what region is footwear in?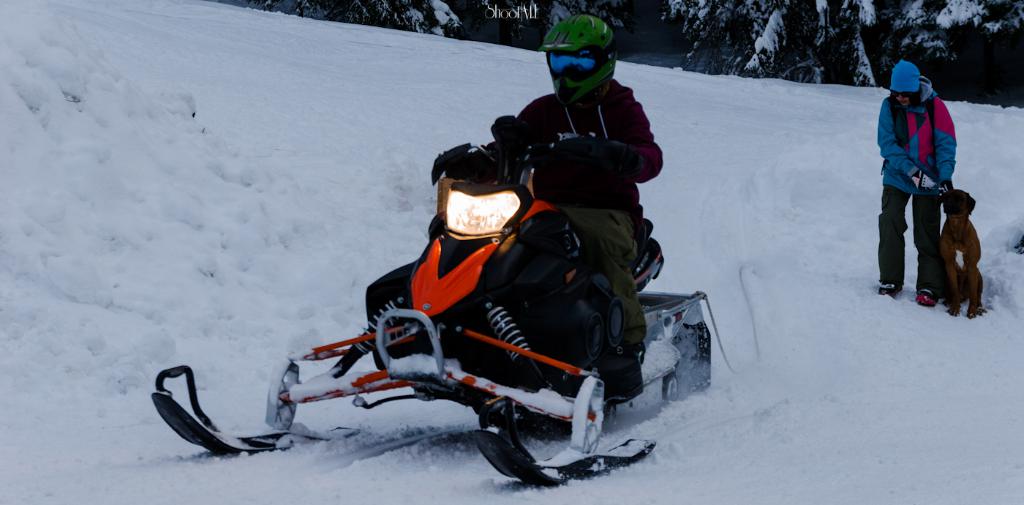
921/293/941/310.
